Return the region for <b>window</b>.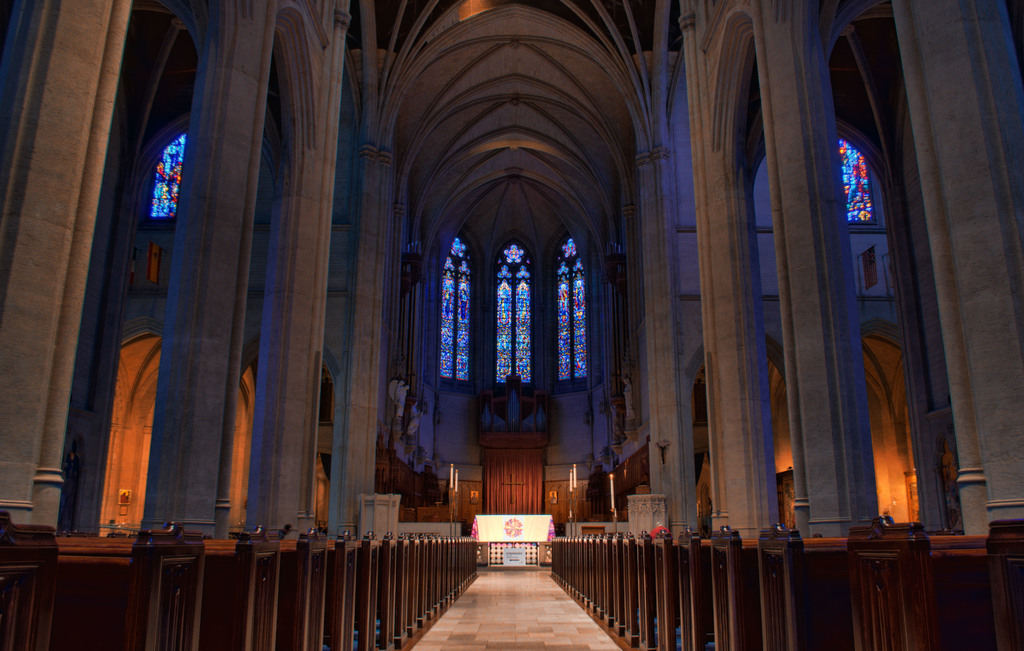
crop(840, 134, 881, 225).
